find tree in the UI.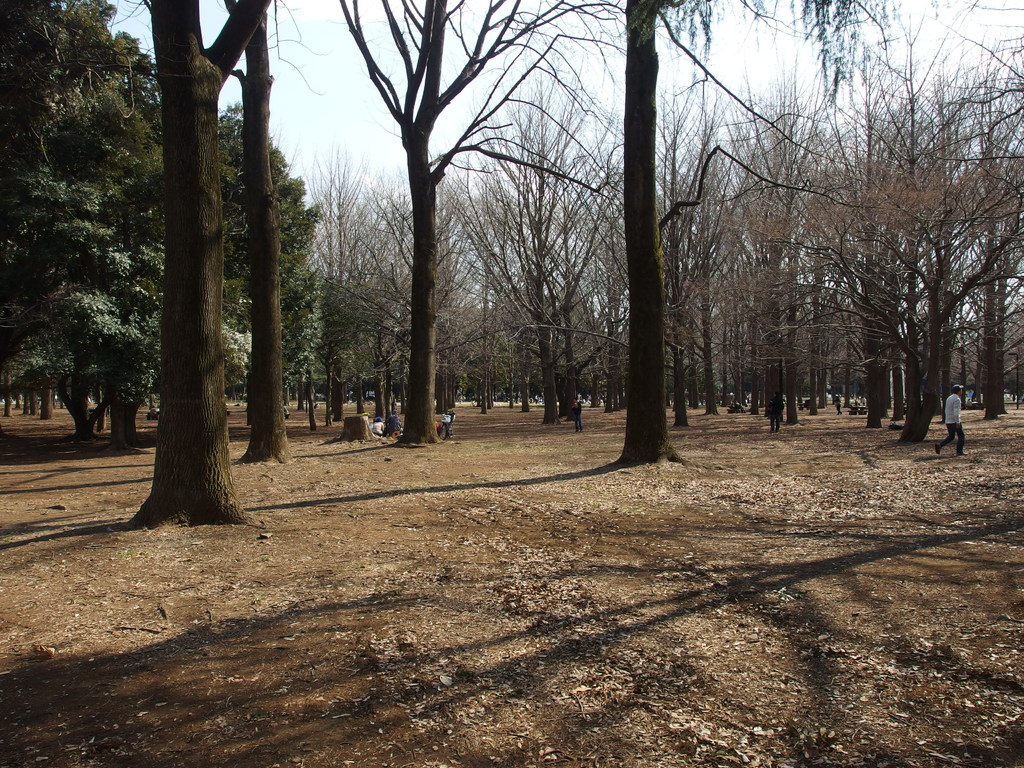
UI element at BBox(344, 0, 627, 469).
